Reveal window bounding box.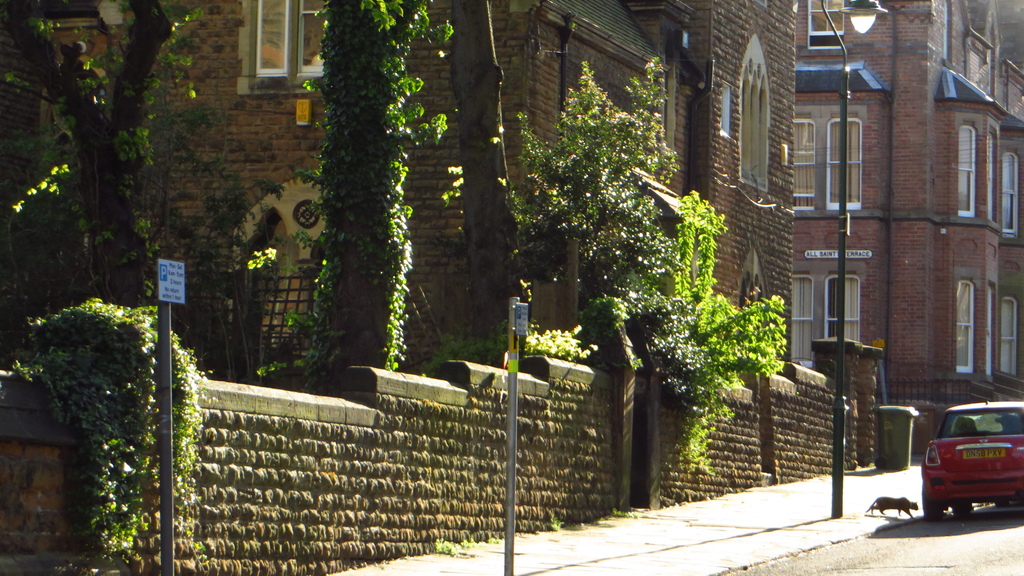
Revealed: (x1=952, y1=125, x2=976, y2=220).
